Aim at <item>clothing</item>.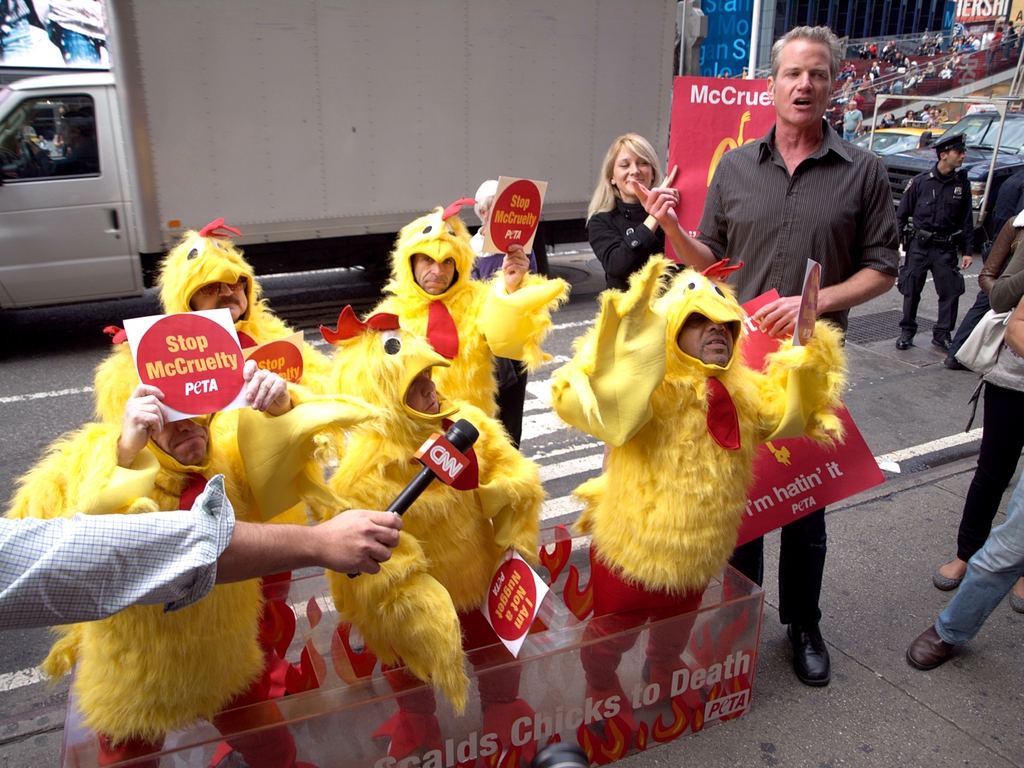
Aimed at {"left": 545, "top": 253, "right": 846, "bottom": 732}.
